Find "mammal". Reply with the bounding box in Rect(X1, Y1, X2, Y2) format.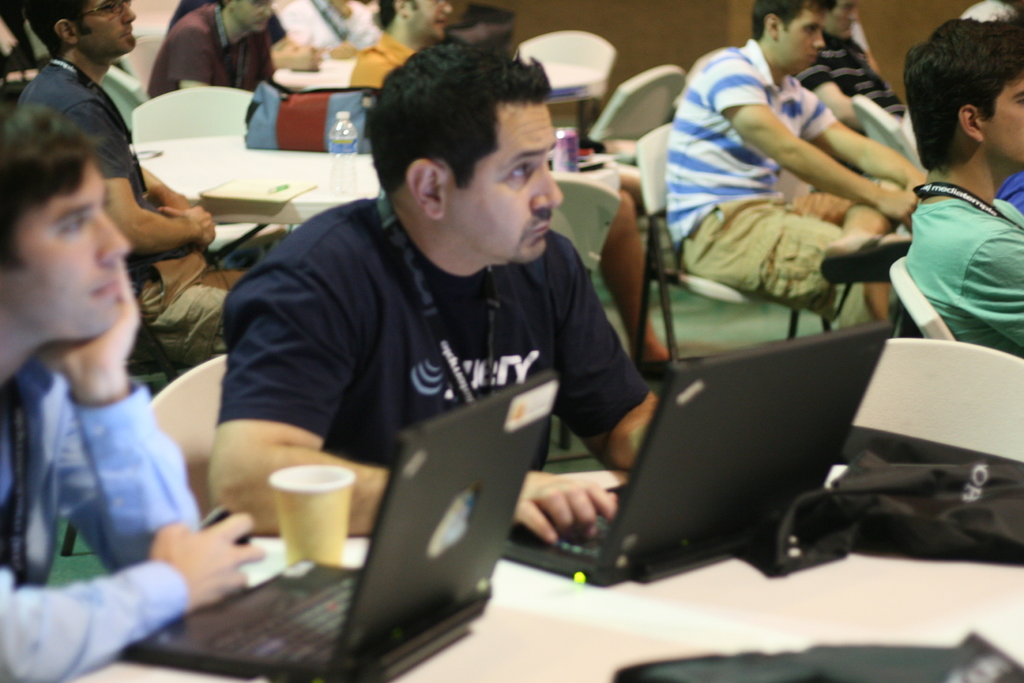
Rect(658, 0, 934, 325).
